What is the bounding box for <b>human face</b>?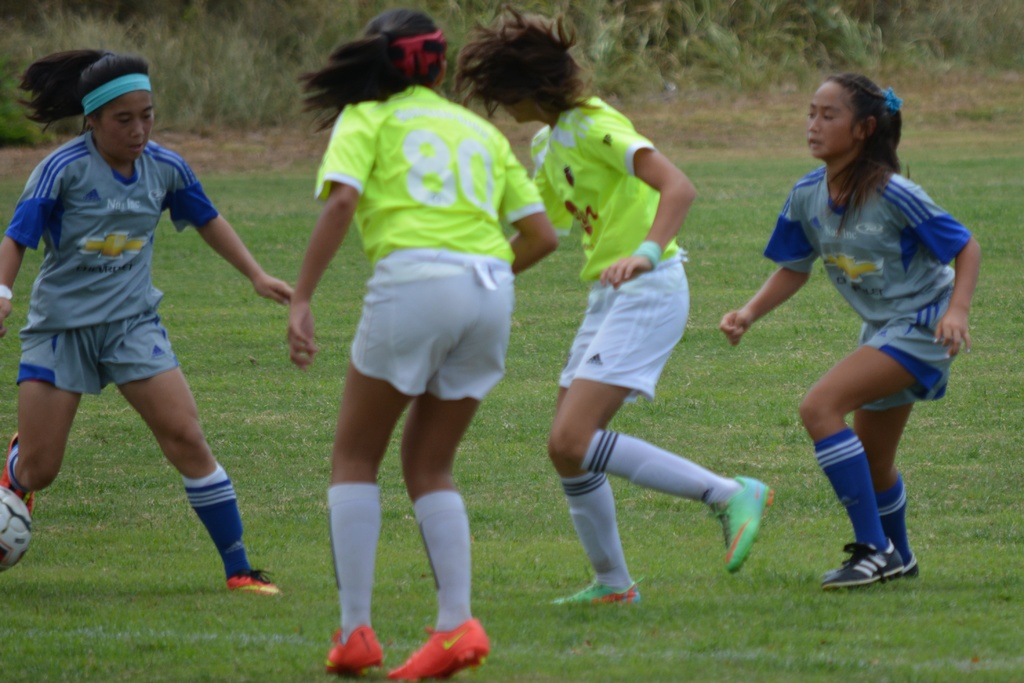
(808, 77, 856, 157).
